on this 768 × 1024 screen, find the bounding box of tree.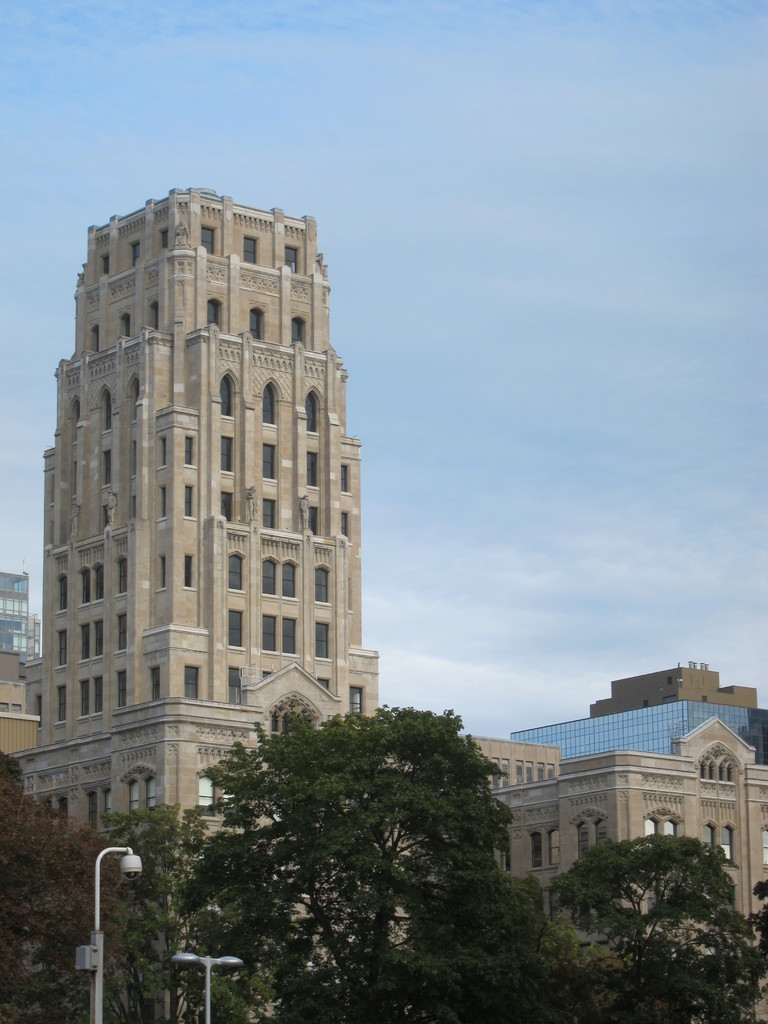
Bounding box: 488, 916, 602, 1023.
